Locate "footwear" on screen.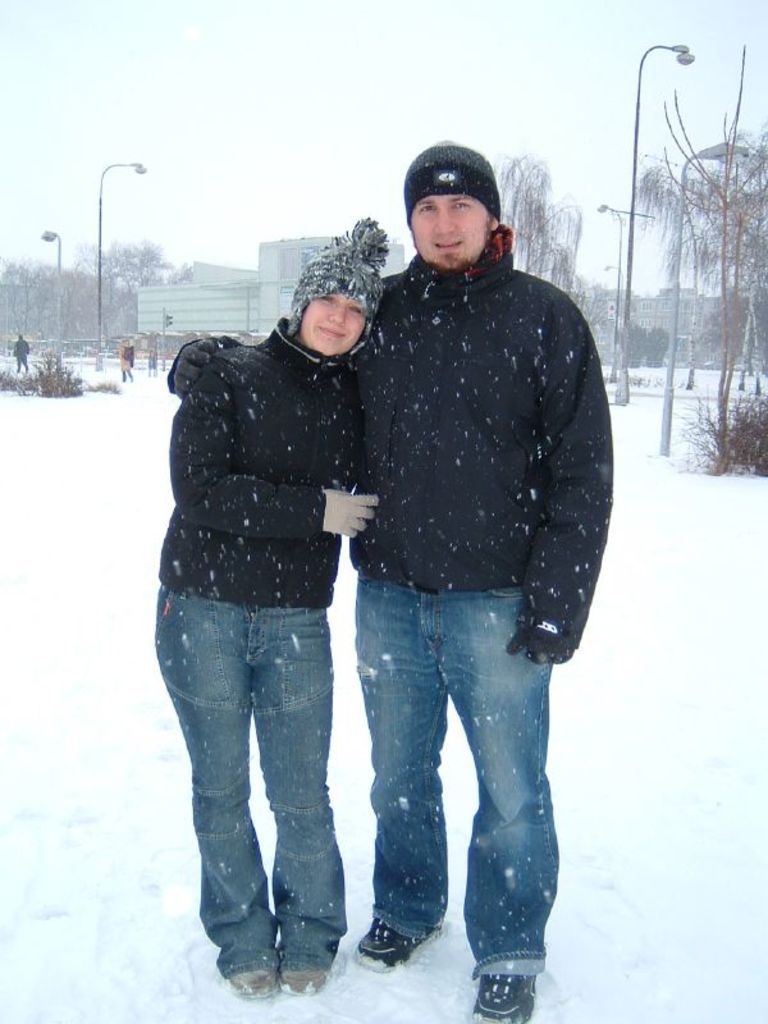
On screen at [353, 915, 443, 972].
